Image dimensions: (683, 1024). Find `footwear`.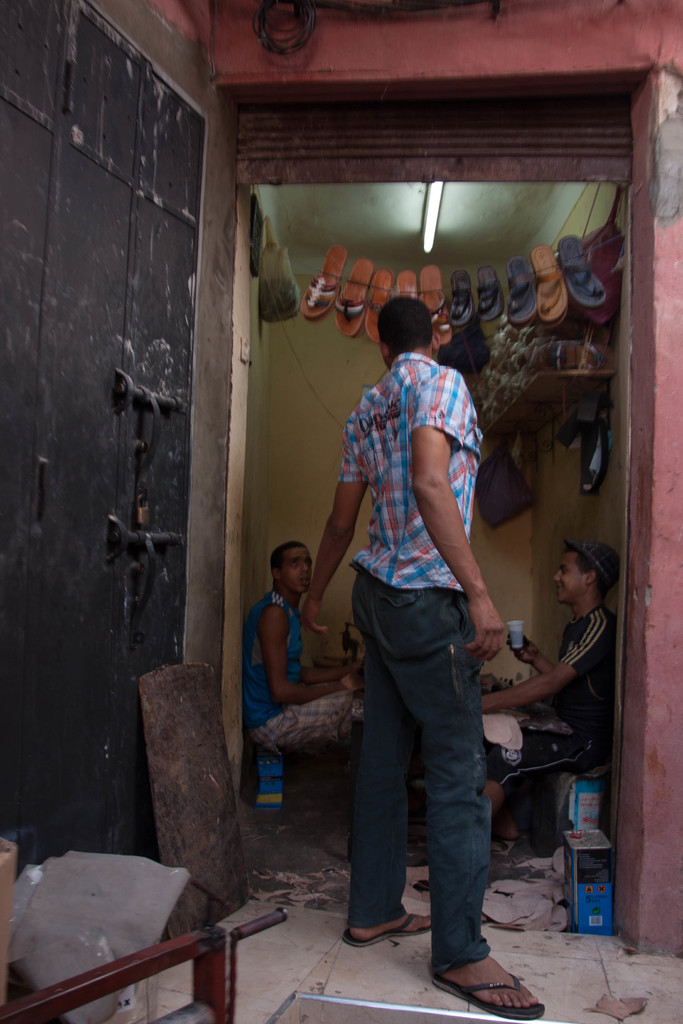
rect(429, 942, 555, 1018).
